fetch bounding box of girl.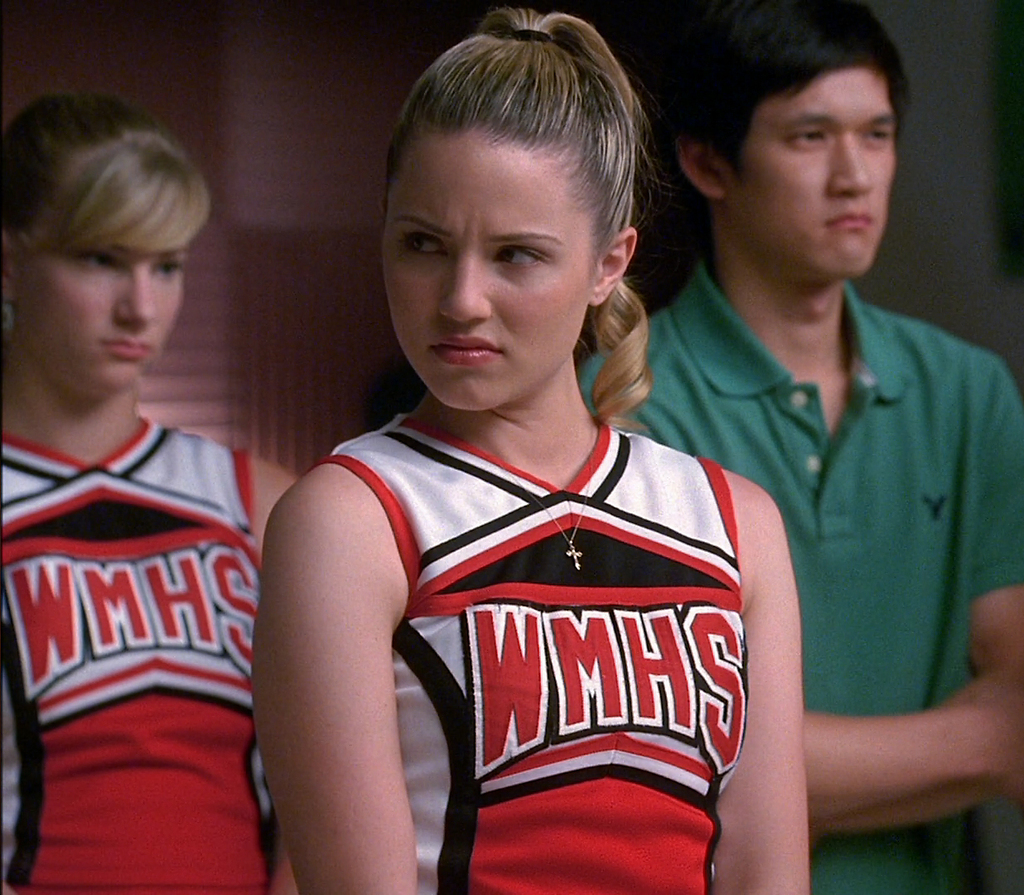
Bbox: detection(0, 82, 297, 894).
